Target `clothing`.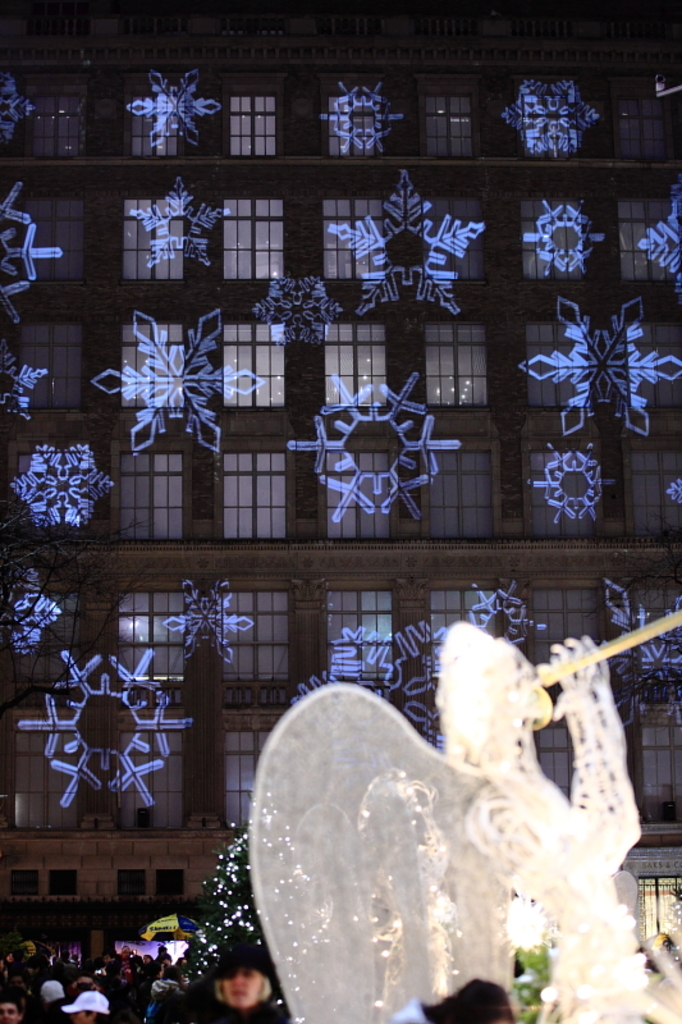
Target region: 155/952/163/963.
